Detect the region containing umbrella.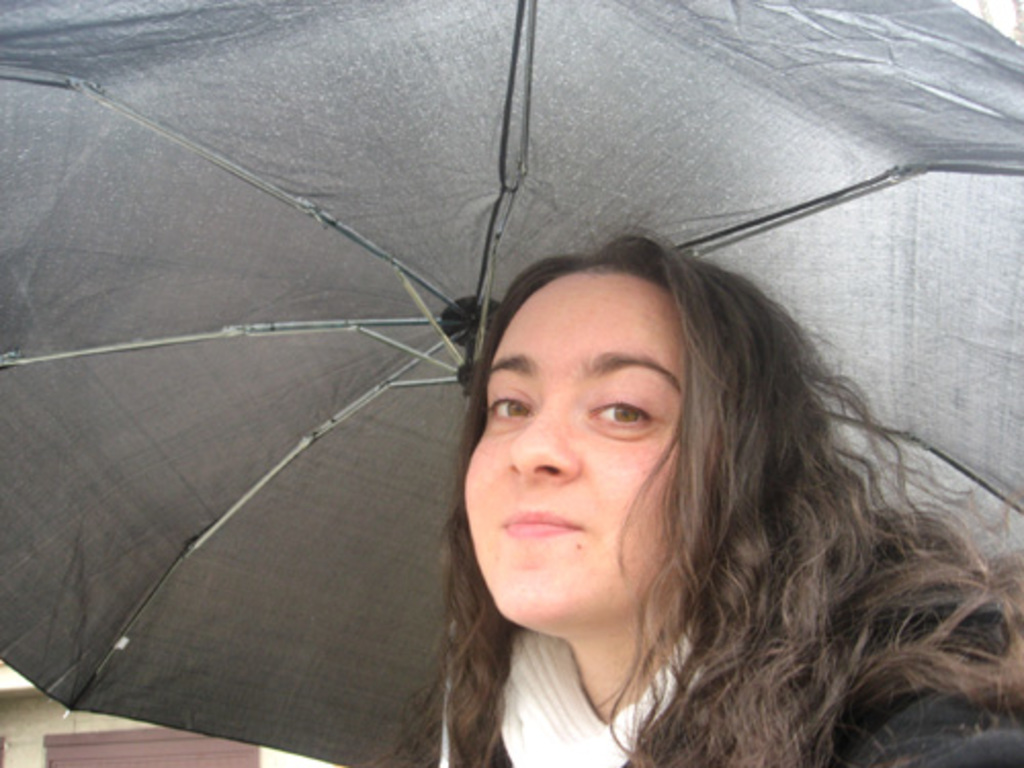
0/0/1022/766.
